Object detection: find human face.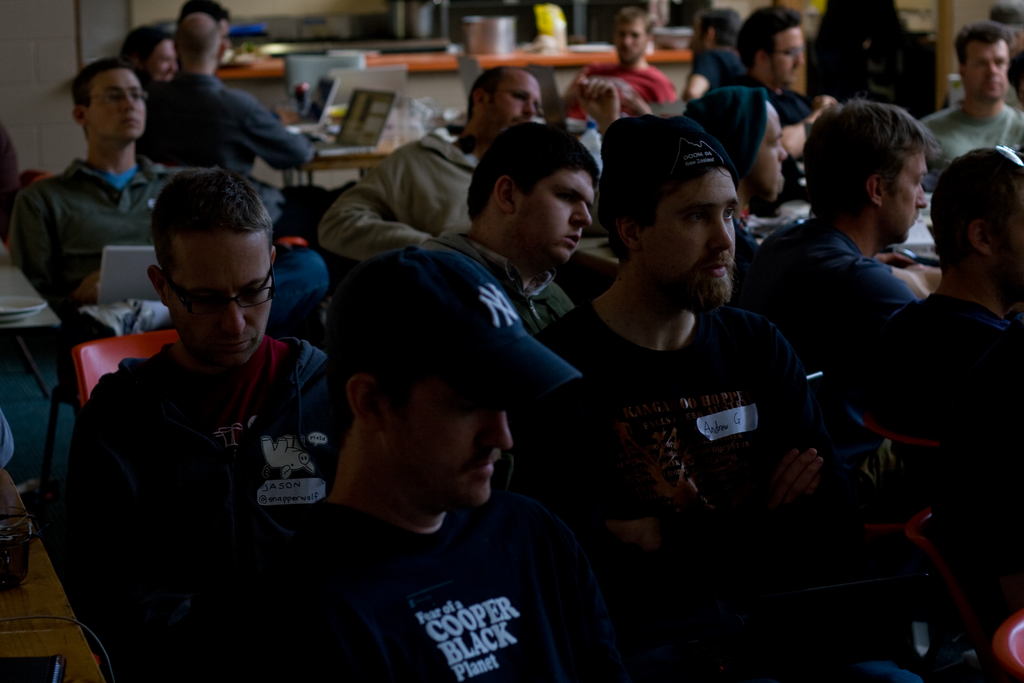
select_region(90, 68, 148, 143).
